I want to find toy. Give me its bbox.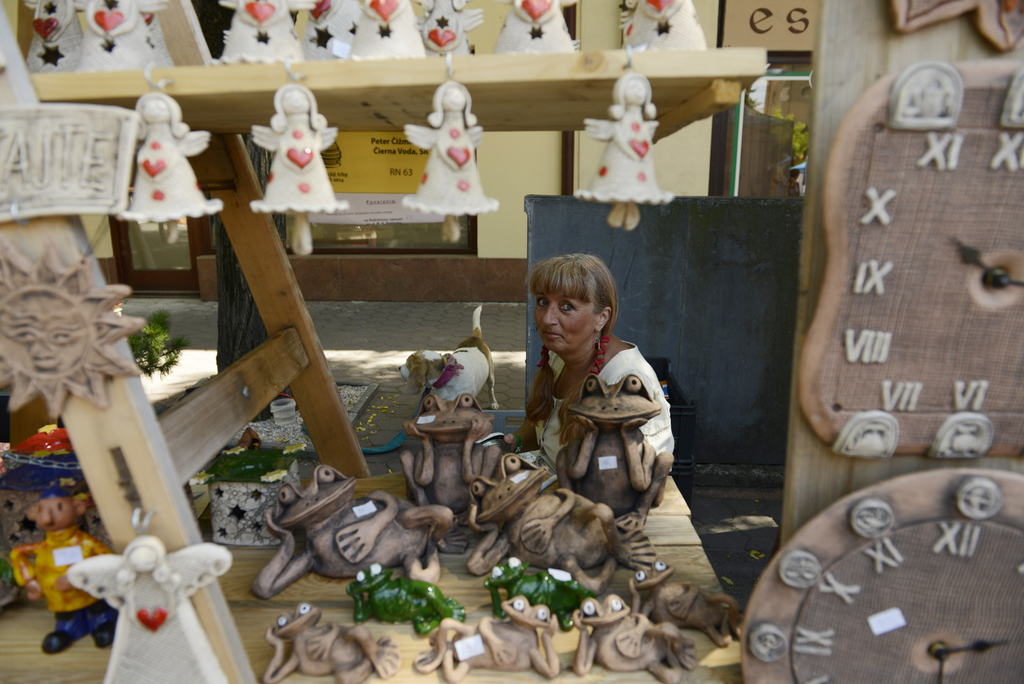
(465, 451, 657, 594).
